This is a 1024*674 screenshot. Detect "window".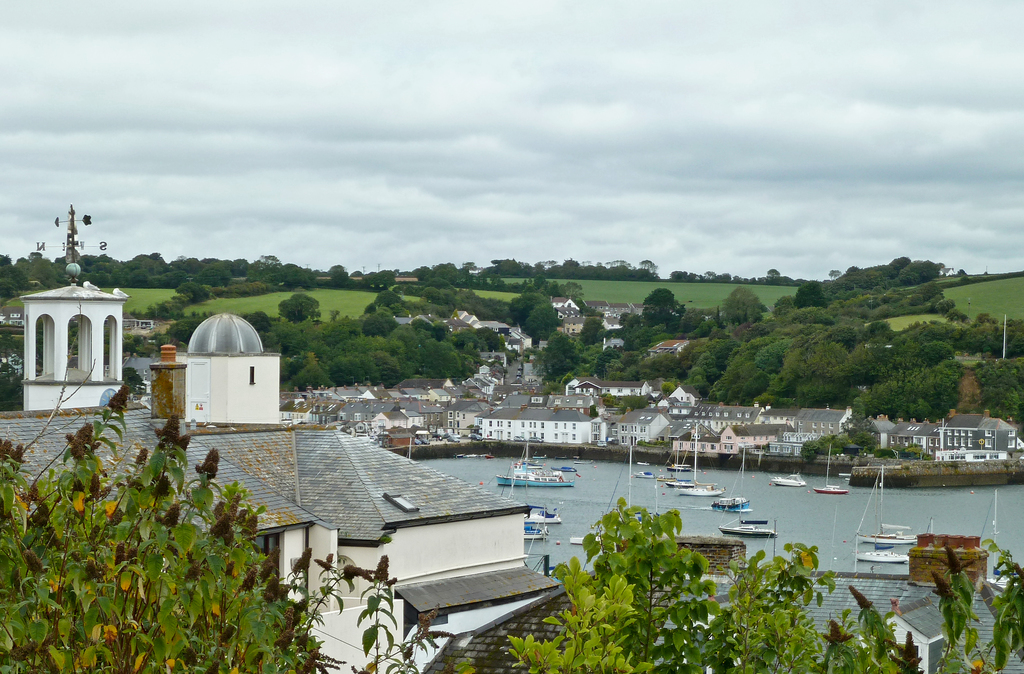
BBox(715, 414, 718, 415).
